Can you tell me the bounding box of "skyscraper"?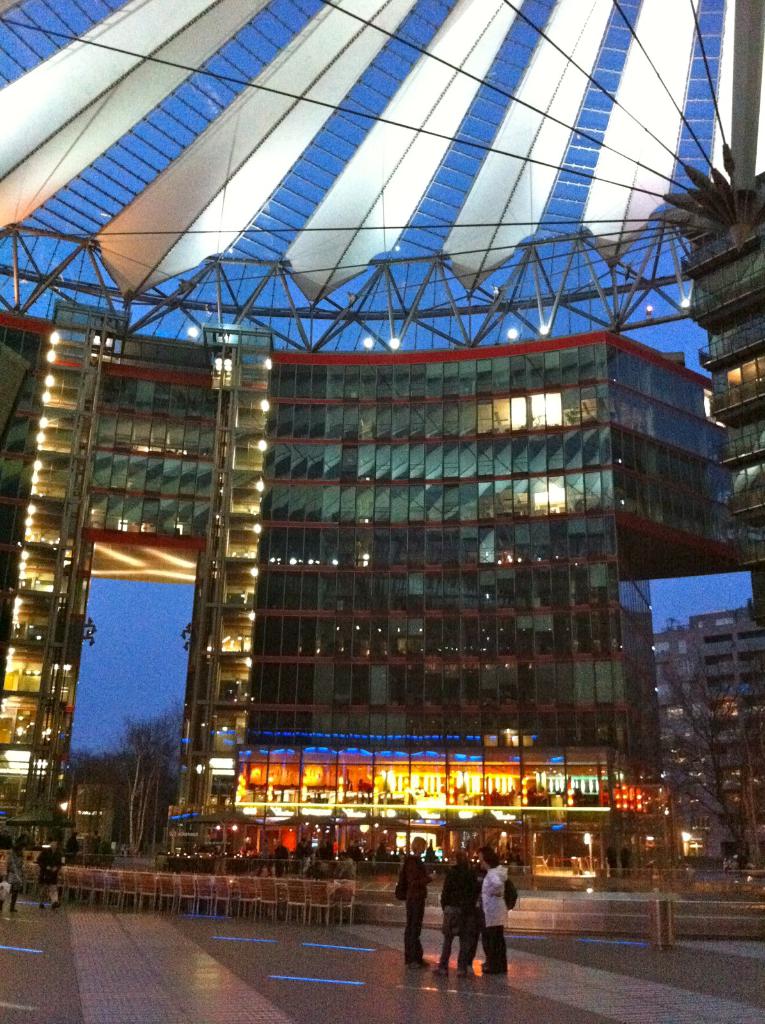
<bbox>689, 167, 764, 620</bbox>.
